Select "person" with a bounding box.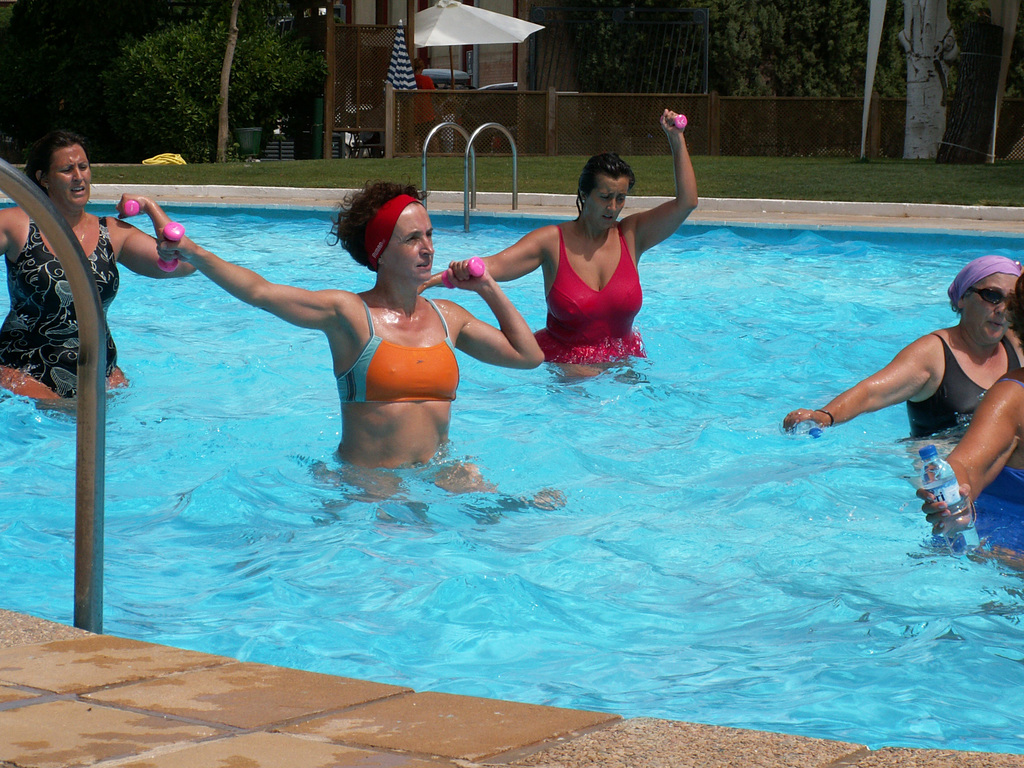
bbox=(781, 249, 1023, 446).
